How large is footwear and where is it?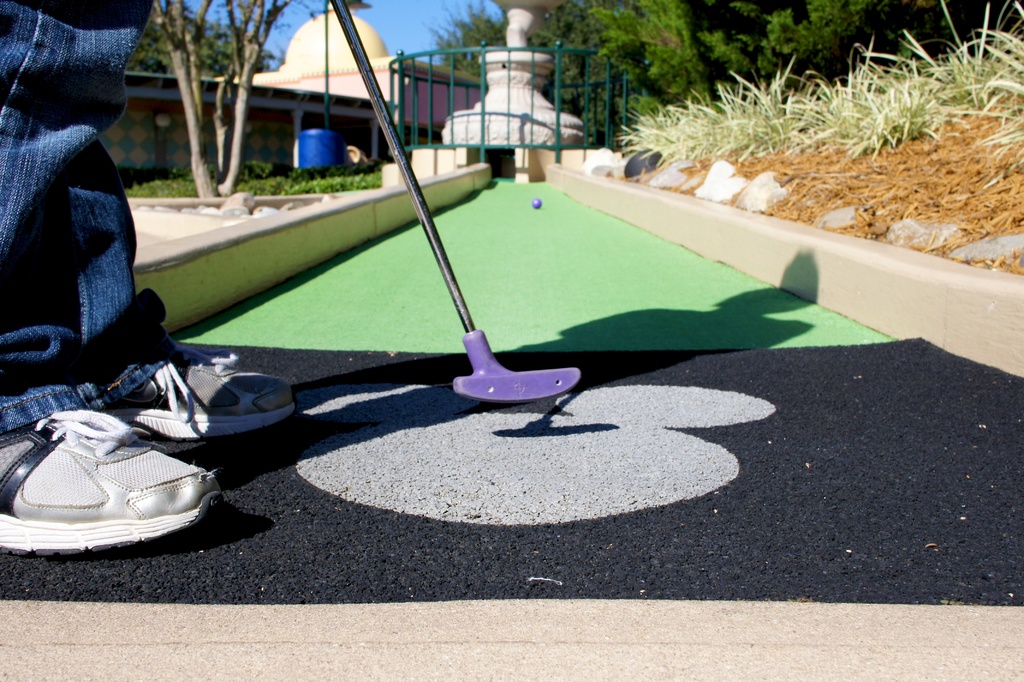
Bounding box: [118, 346, 296, 435].
